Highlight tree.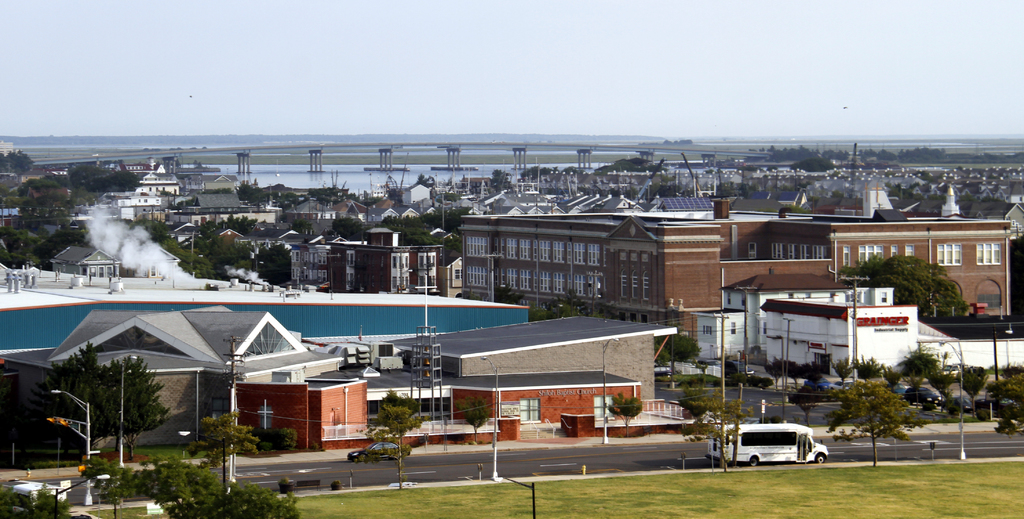
Highlighted region: (79, 354, 170, 464).
